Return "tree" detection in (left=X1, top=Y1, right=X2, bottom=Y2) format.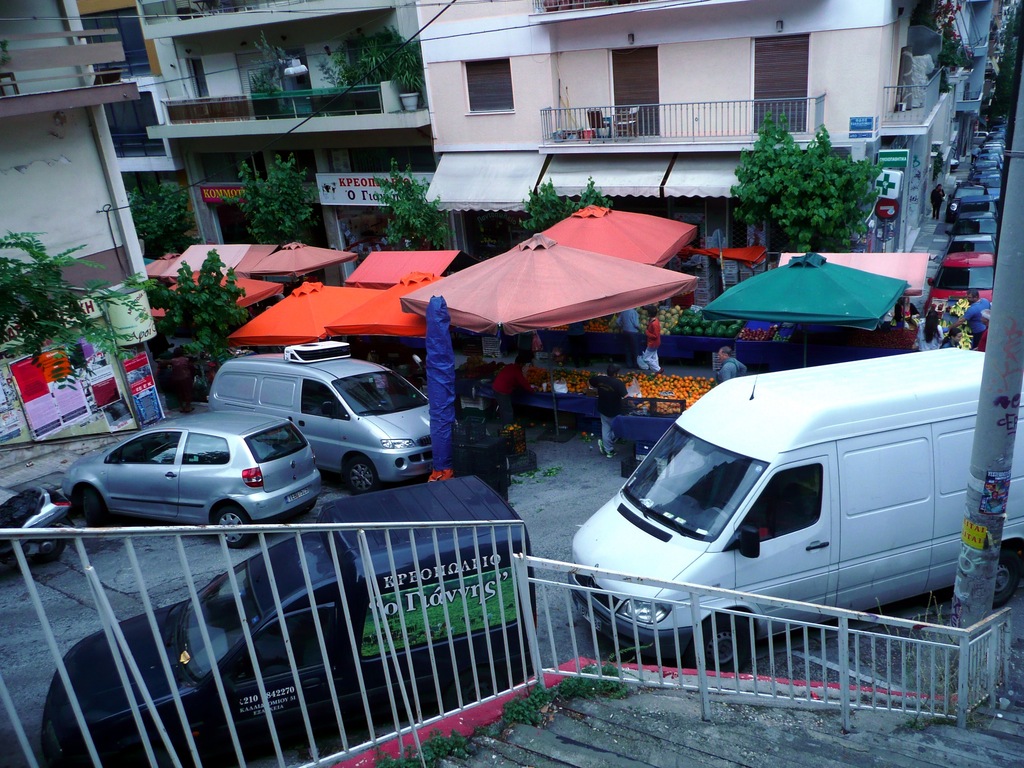
(left=149, top=249, right=255, bottom=400).
